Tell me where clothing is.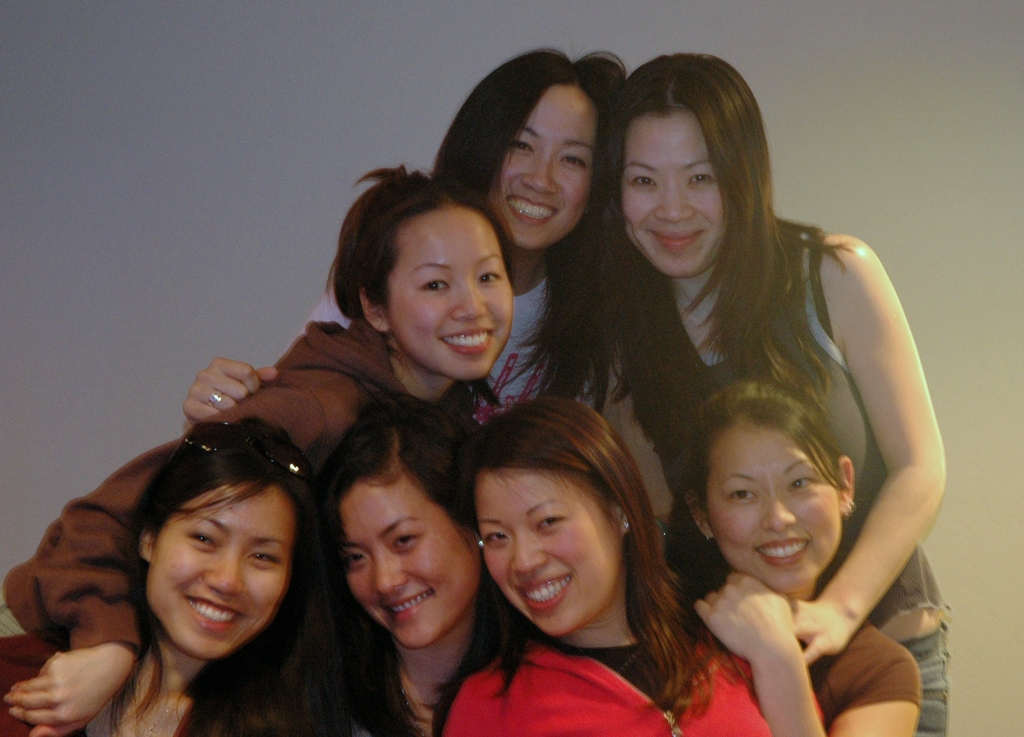
clothing is at <box>695,232,951,629</box>.
